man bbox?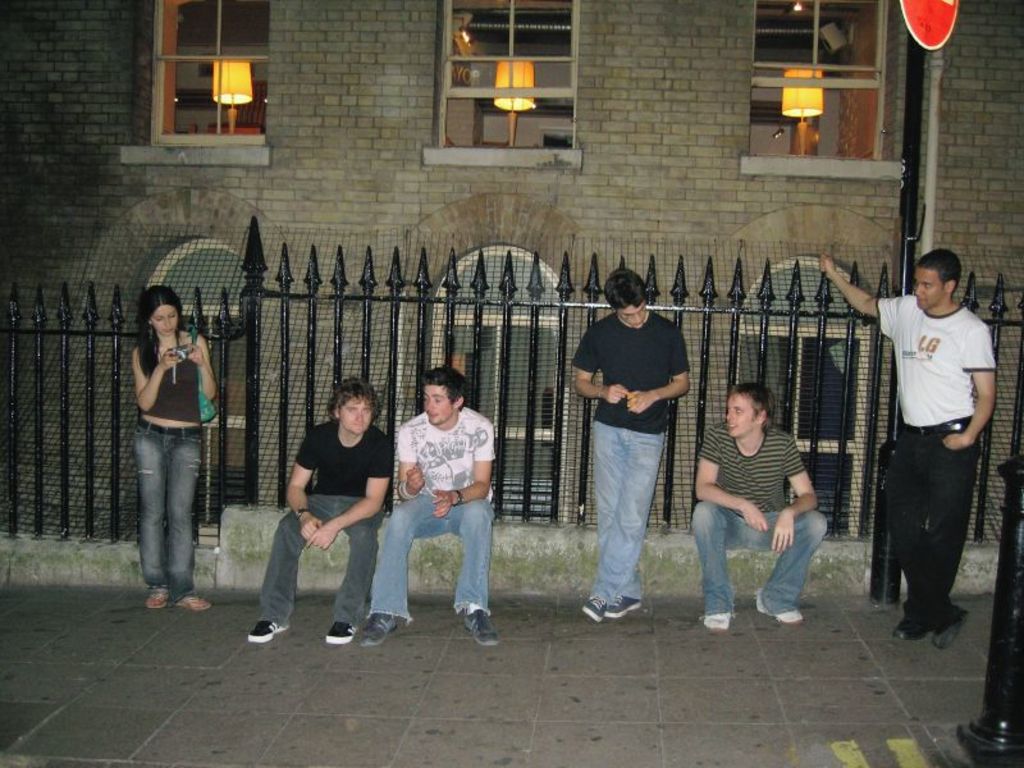
817 247 998 650
